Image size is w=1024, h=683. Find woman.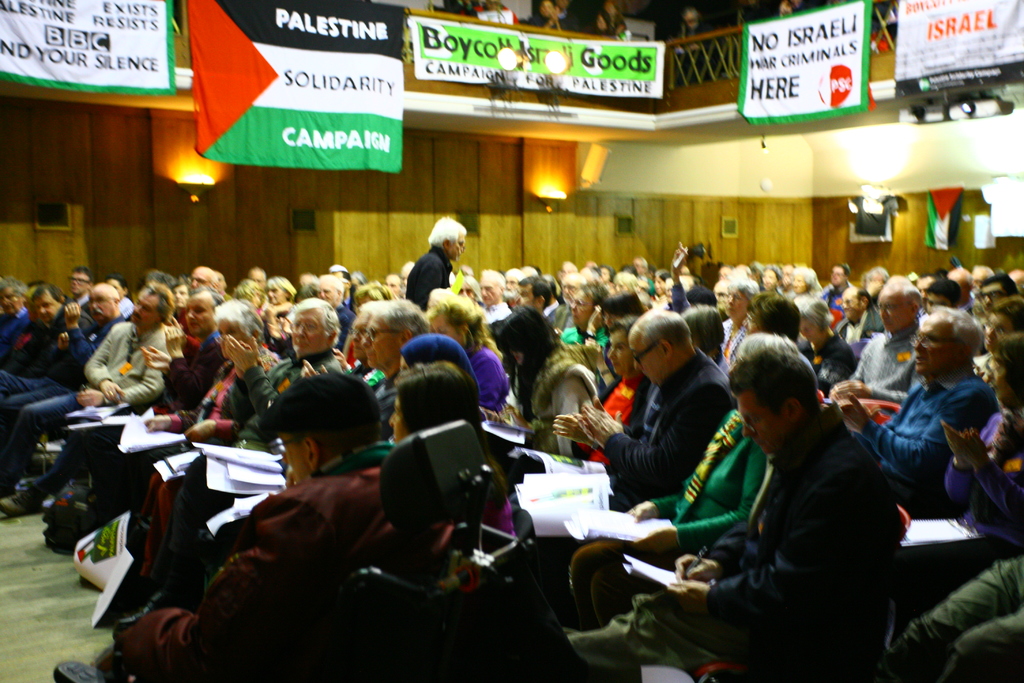
bbox(487, 306, 607, 454).
